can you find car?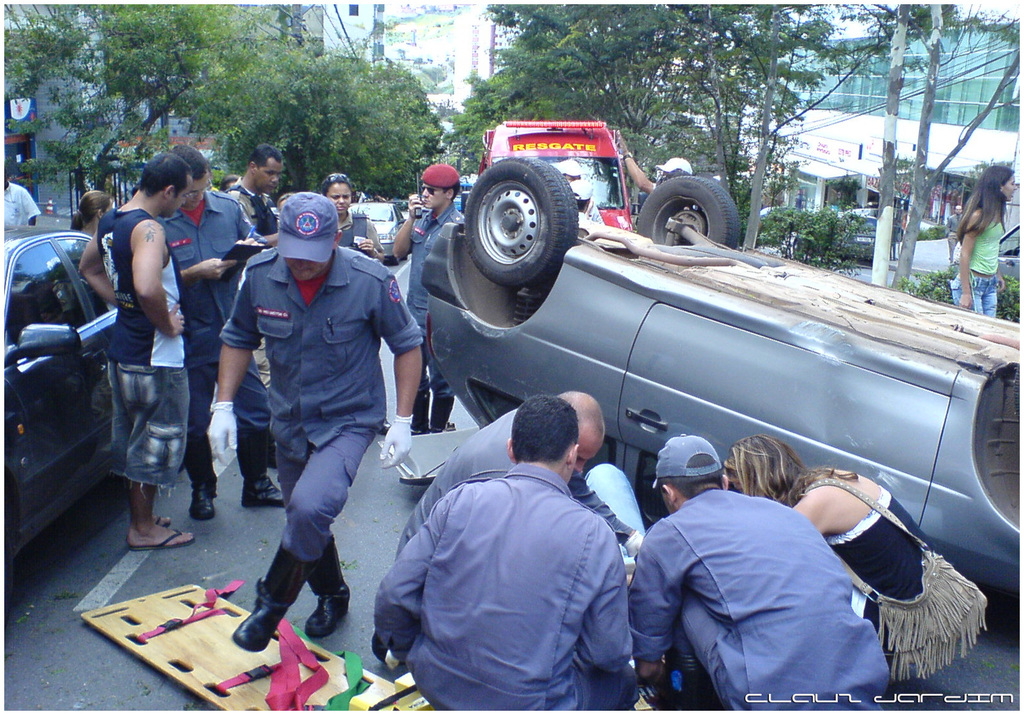
Yes, bounding box: x1=351 y1=205 x2=406 y2=262.
